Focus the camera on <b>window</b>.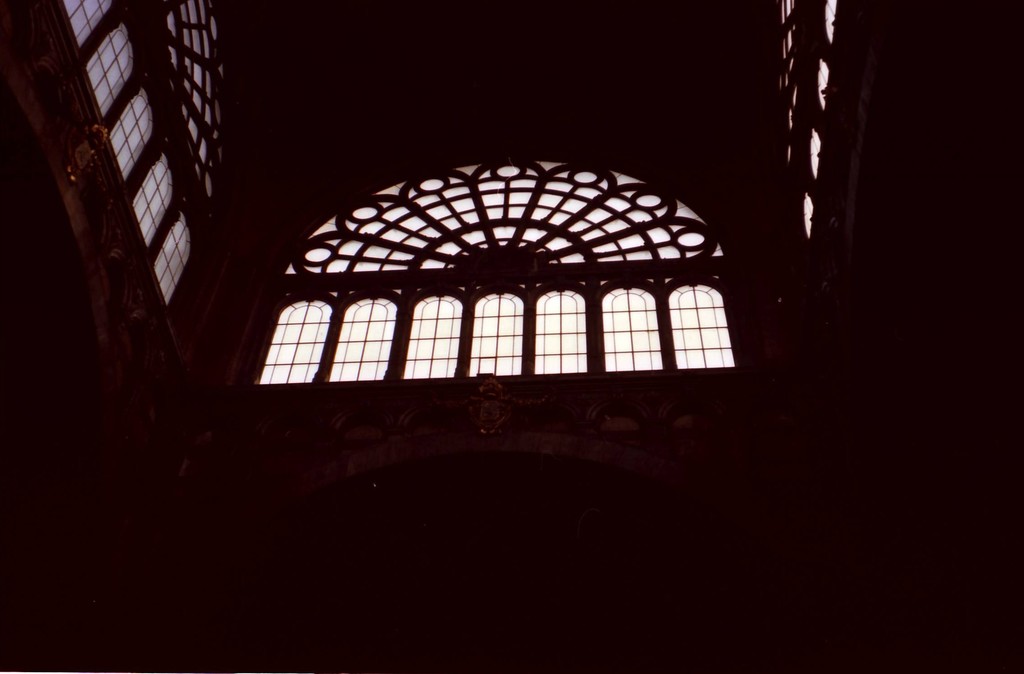
Focus region: 63/0/113/49.
